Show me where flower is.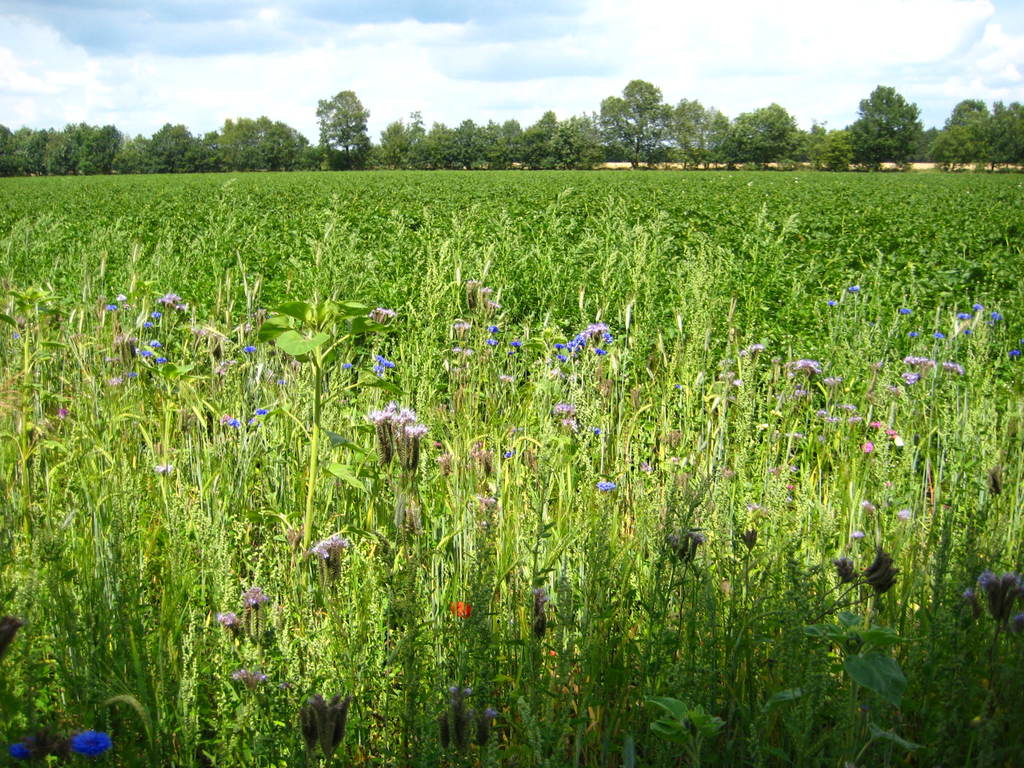
flower is at <bbox>554, 333, 584, 358</bbox>.
